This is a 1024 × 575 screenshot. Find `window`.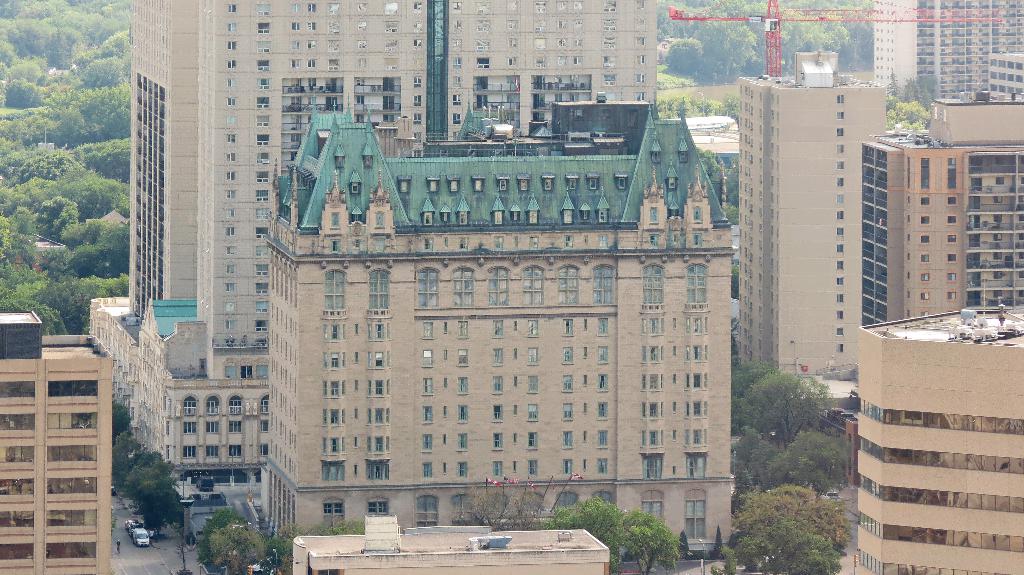
Bounding box: pyautogui.locateOnScreen(596, 266, 612, 302).
